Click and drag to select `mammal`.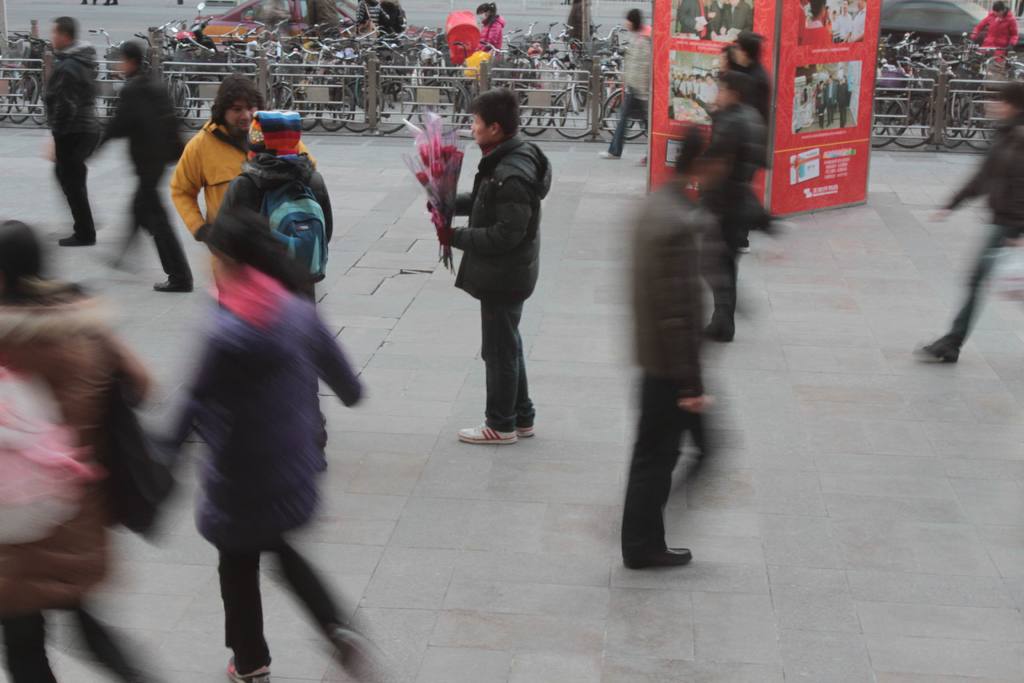
Selection: {"left": 34, "top": 12, "right": 101, "bottom": 247}.
